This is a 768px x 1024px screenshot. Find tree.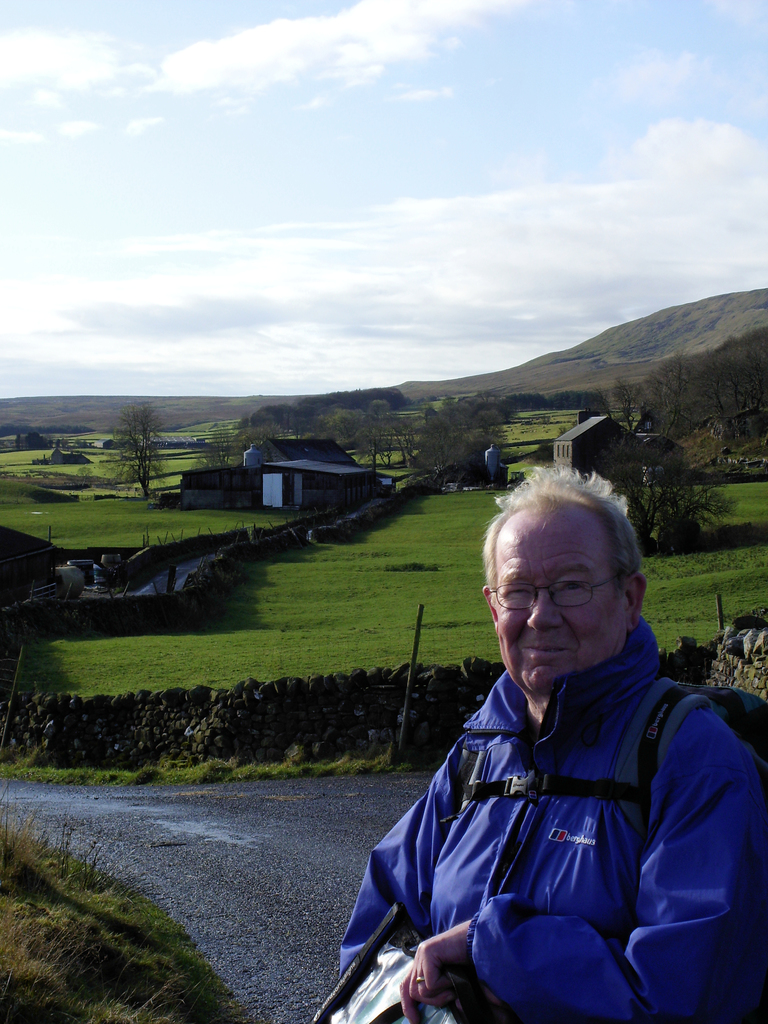
Bounding box: region(730, 337, 767, 440).
